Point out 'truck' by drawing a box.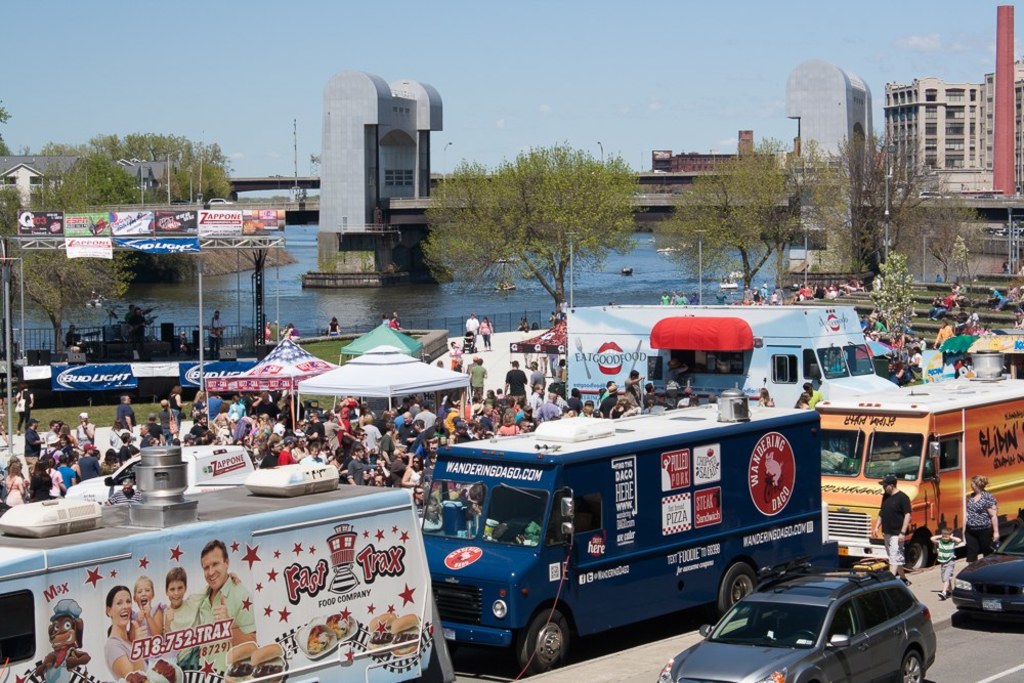
Rect(564, 298, 897, 411).
